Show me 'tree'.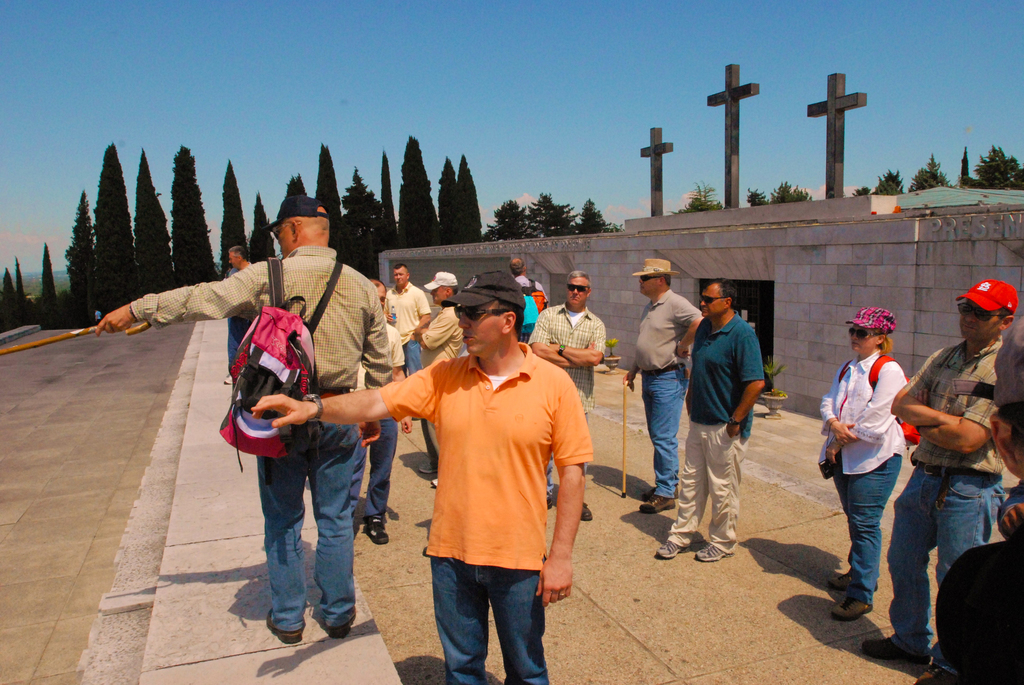
'tree' is here: (x1=905, y1=154, x2=950, y2=194).
